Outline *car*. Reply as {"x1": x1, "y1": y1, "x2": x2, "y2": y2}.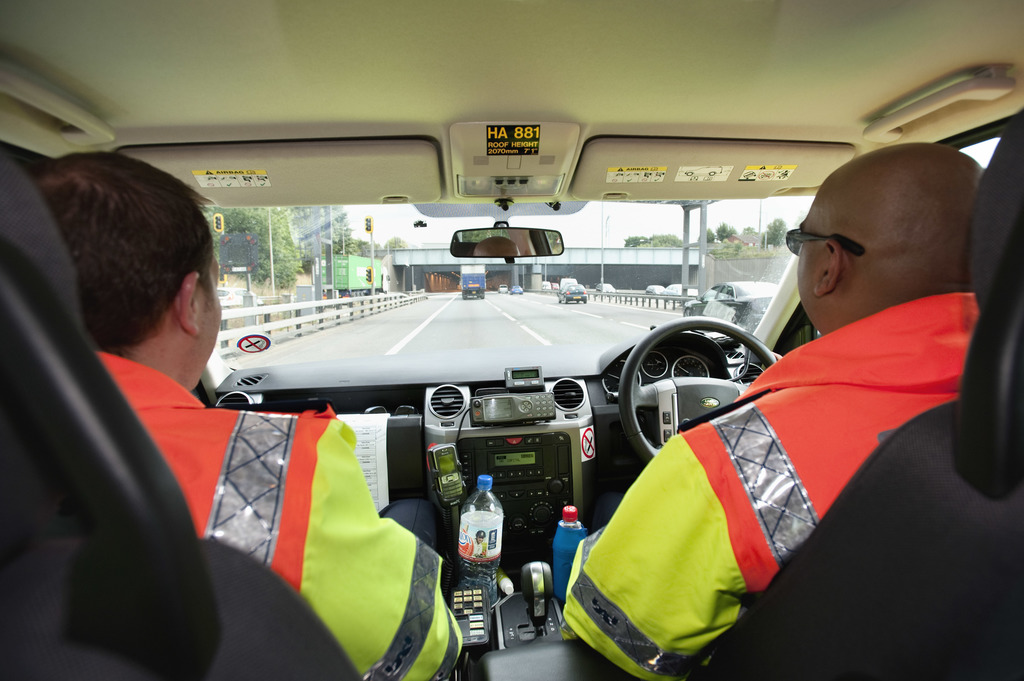
{"x1": 214, "y1": 285, "x2": 264, "y2": 310}.
